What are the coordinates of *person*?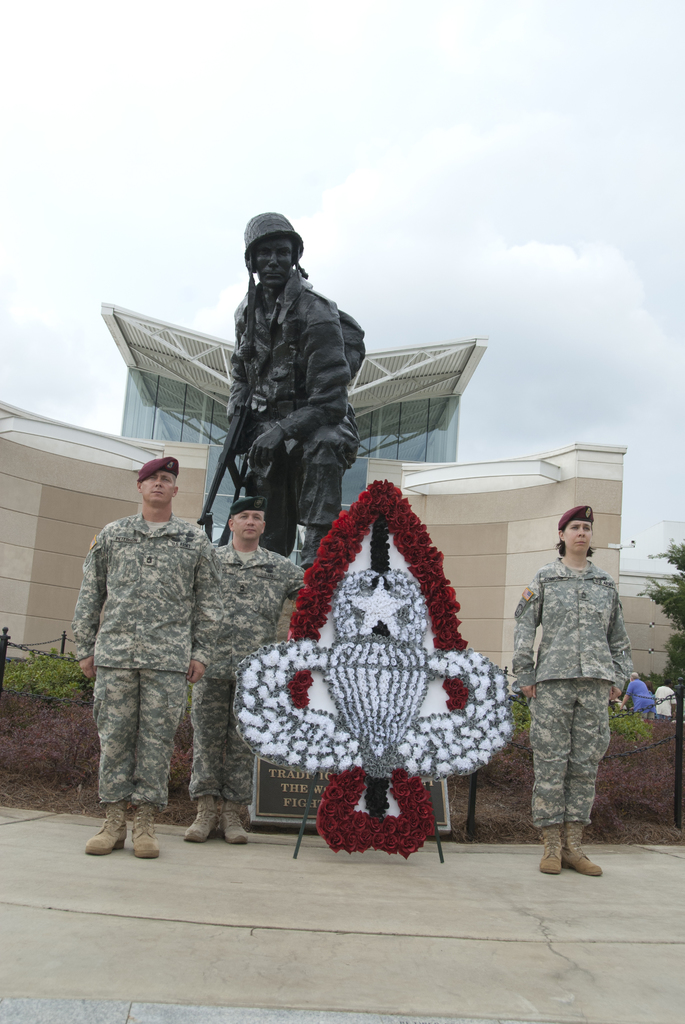
[left=230, top=211, right=361, bottom=575].
